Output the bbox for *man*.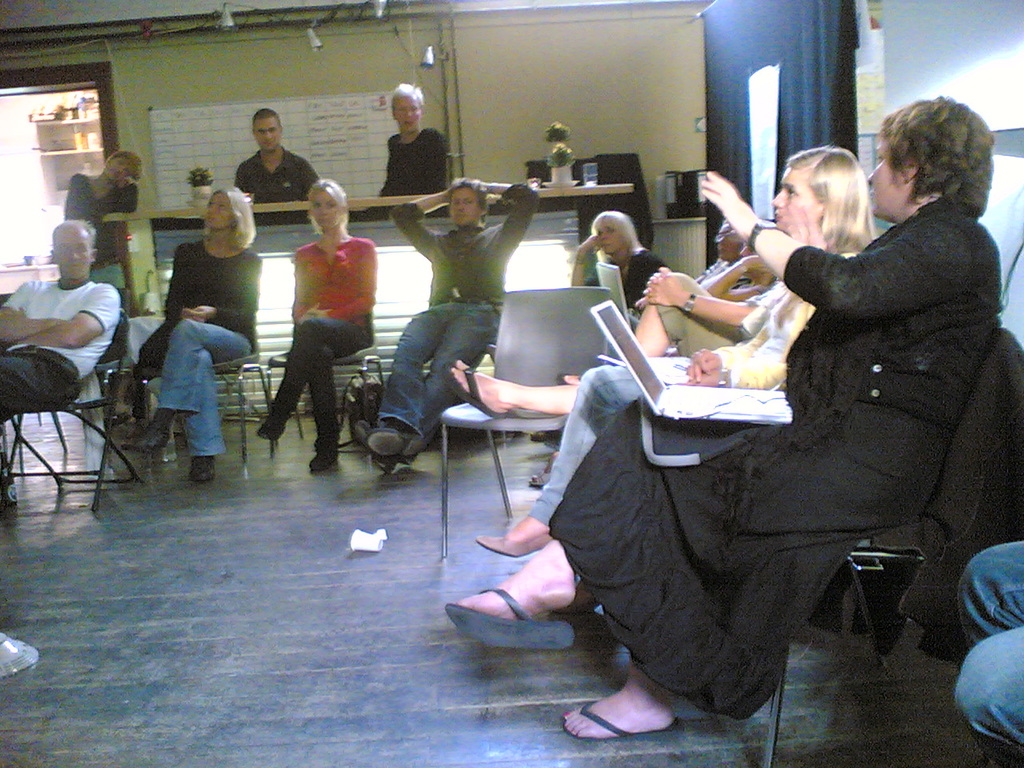
detection(353, 175, 541, 470).
